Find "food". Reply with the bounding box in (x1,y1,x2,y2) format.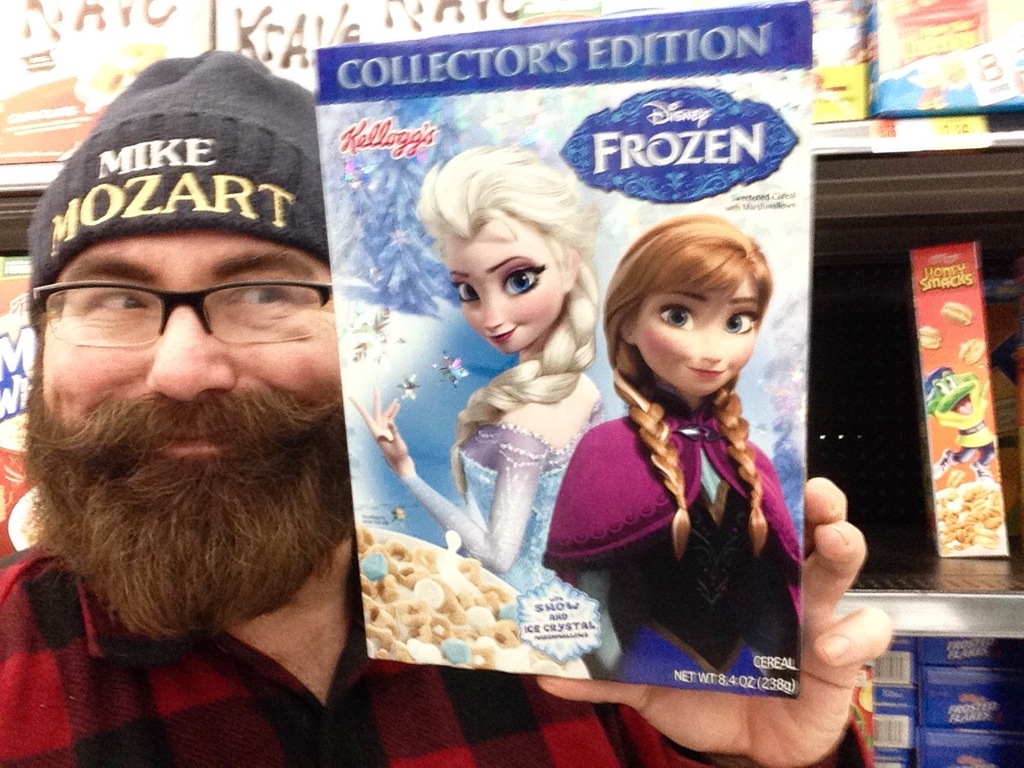
(21,506,52,546).
